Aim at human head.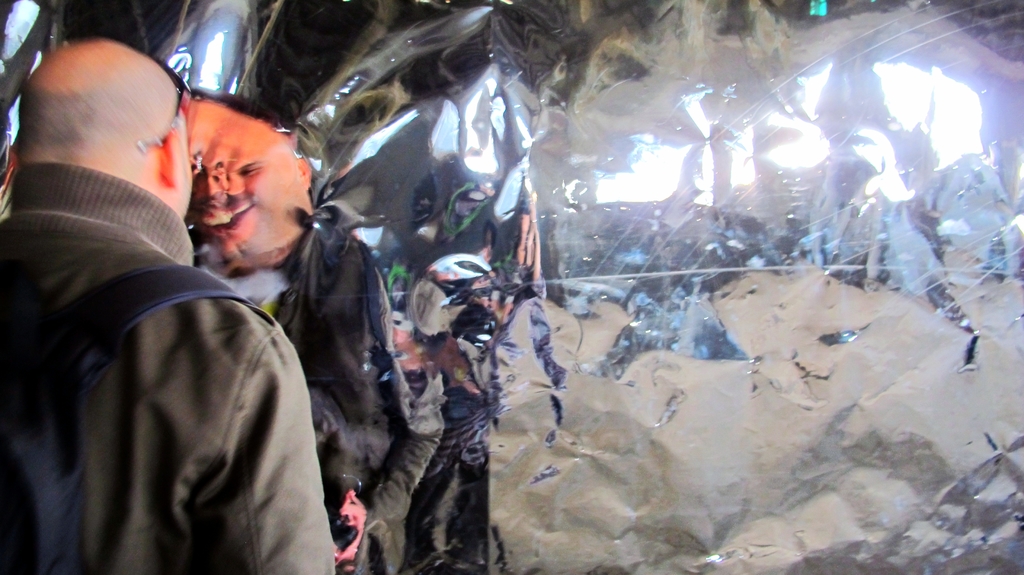
Aimed at [x1=12, y1=37, x2=193, y2=217].
